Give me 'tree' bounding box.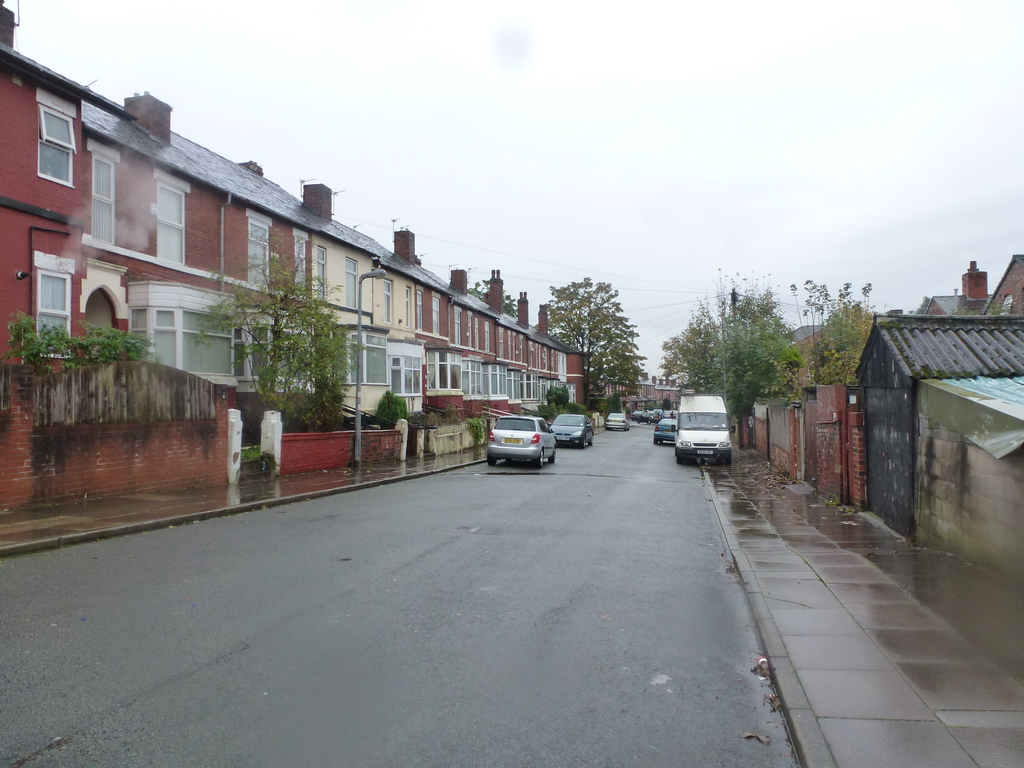
select_region(797, 275, 892, 394).
